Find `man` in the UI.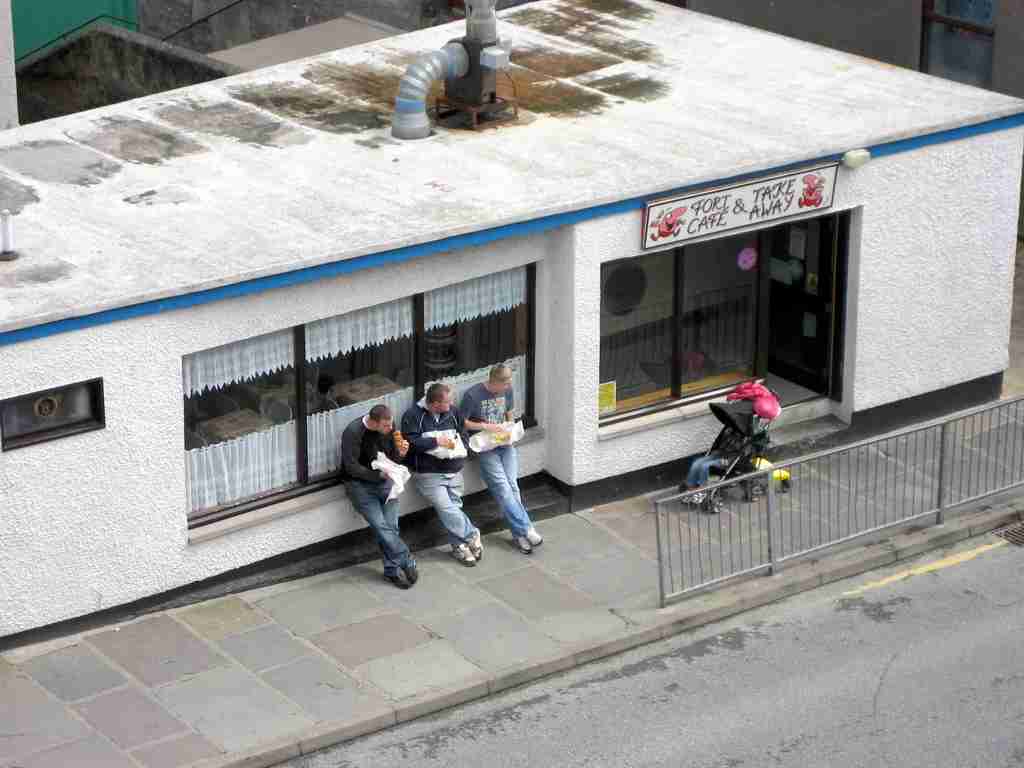
UI element at {"left": 399, "top": 381, "right": 482, "bottom": 568}.
